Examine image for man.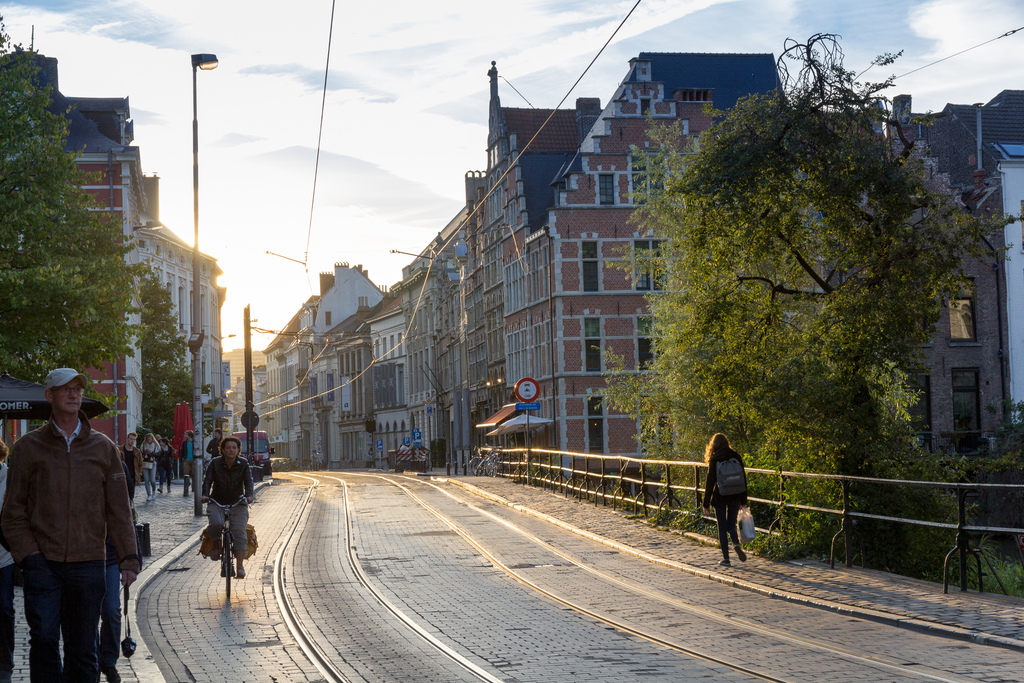
Examination result: <region>196, 437, 256, 579</region>.
